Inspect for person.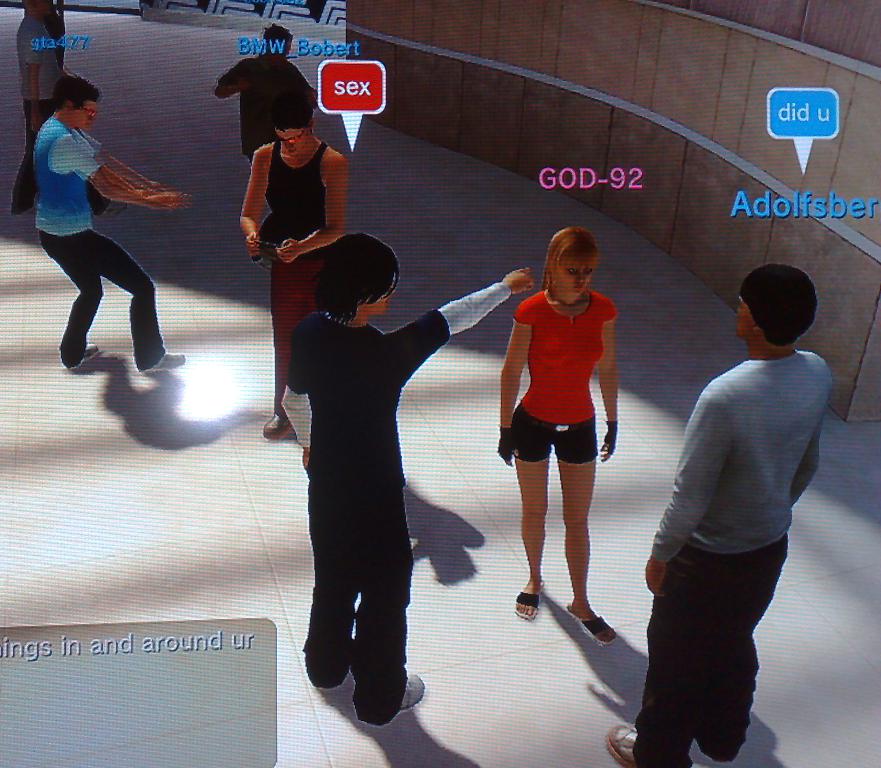
Inspection: 495, 219, 619, 650.
